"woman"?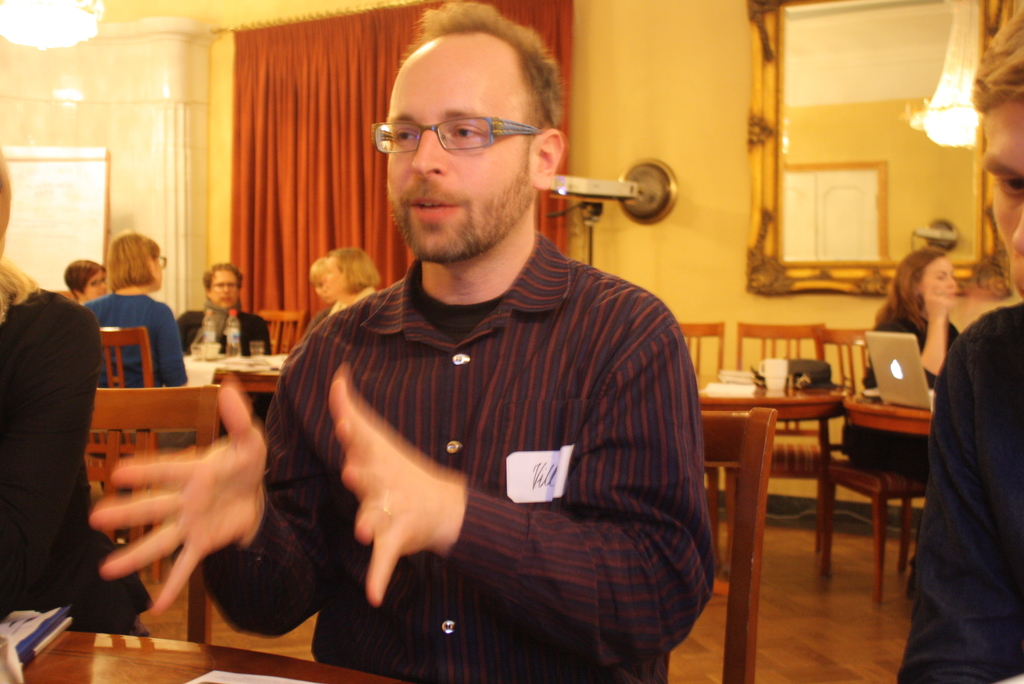
pyautogui.locateOnScreen(842, 242, 977, 597)
